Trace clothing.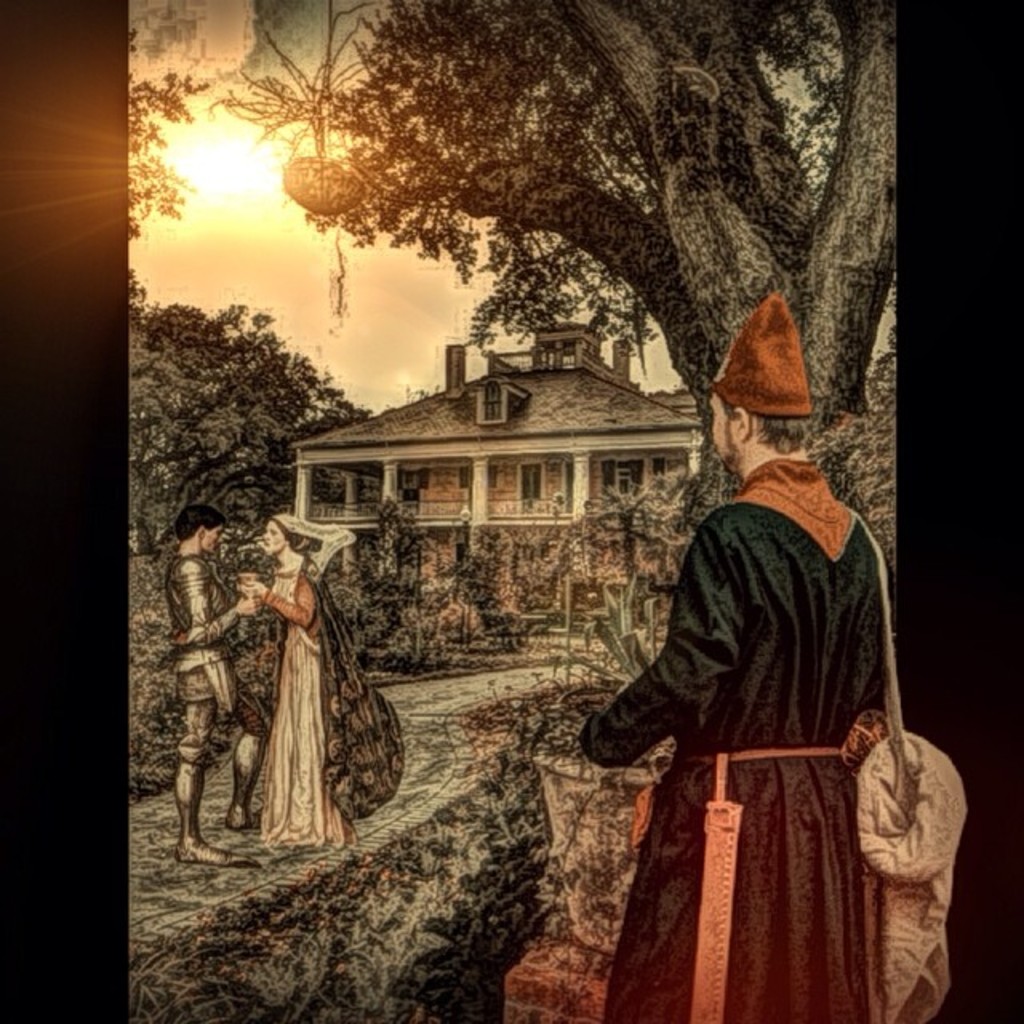
Traced to crop(157, 547, 278, 853).
